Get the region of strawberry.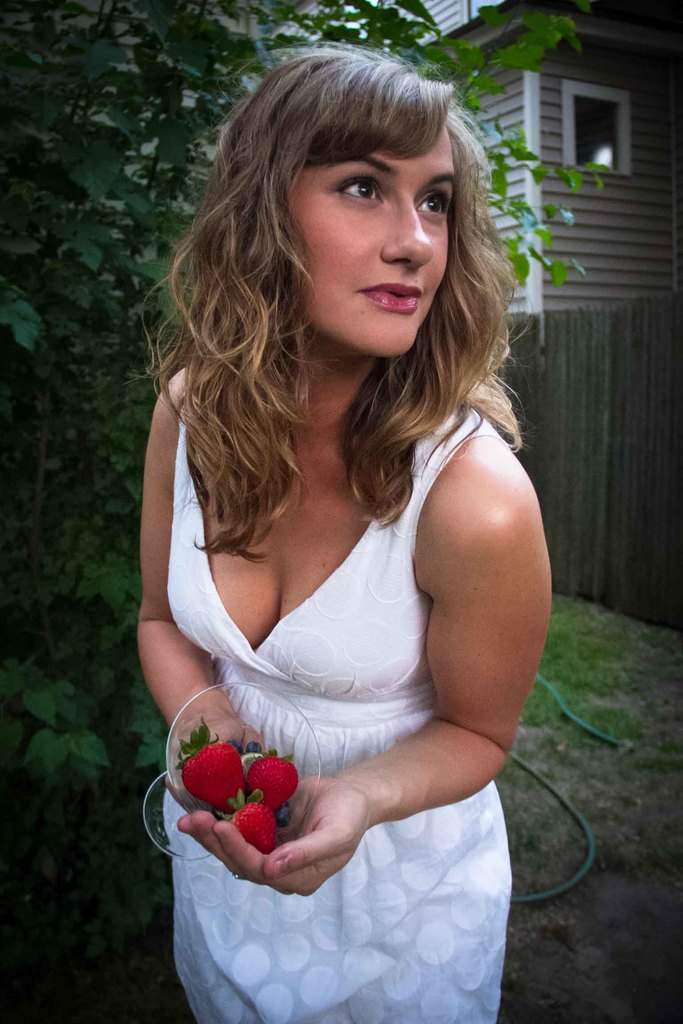
locate(247, 746, 290, 813).
